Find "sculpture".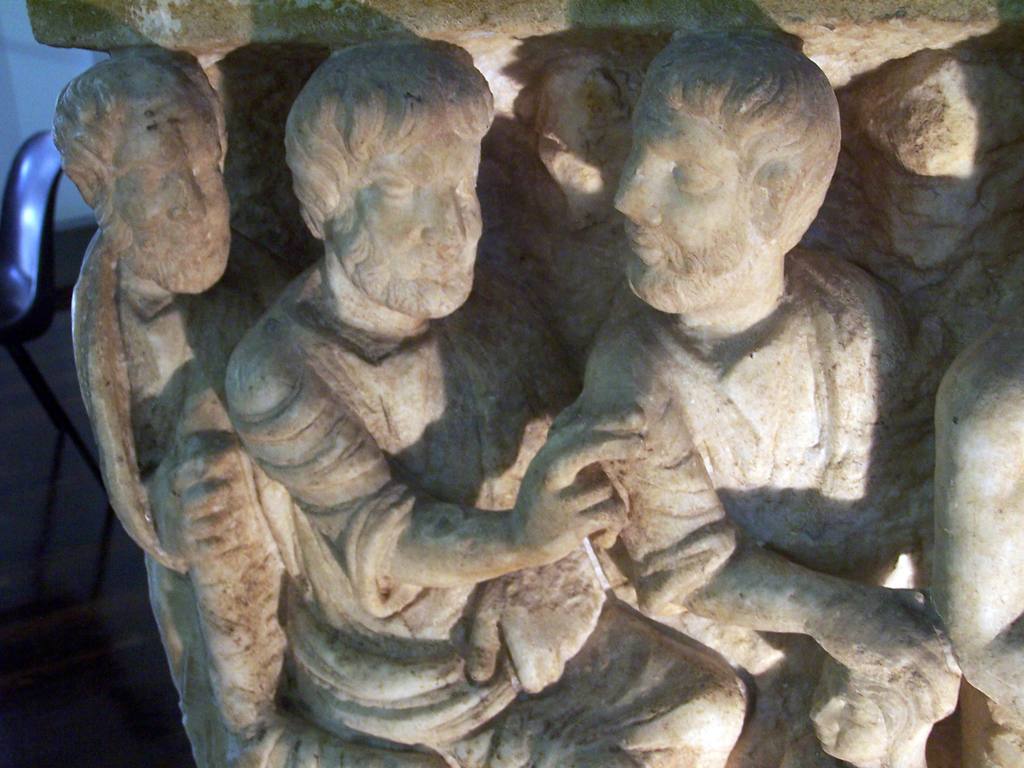
(x1=804, y1=612, x2=943, y2=767).
